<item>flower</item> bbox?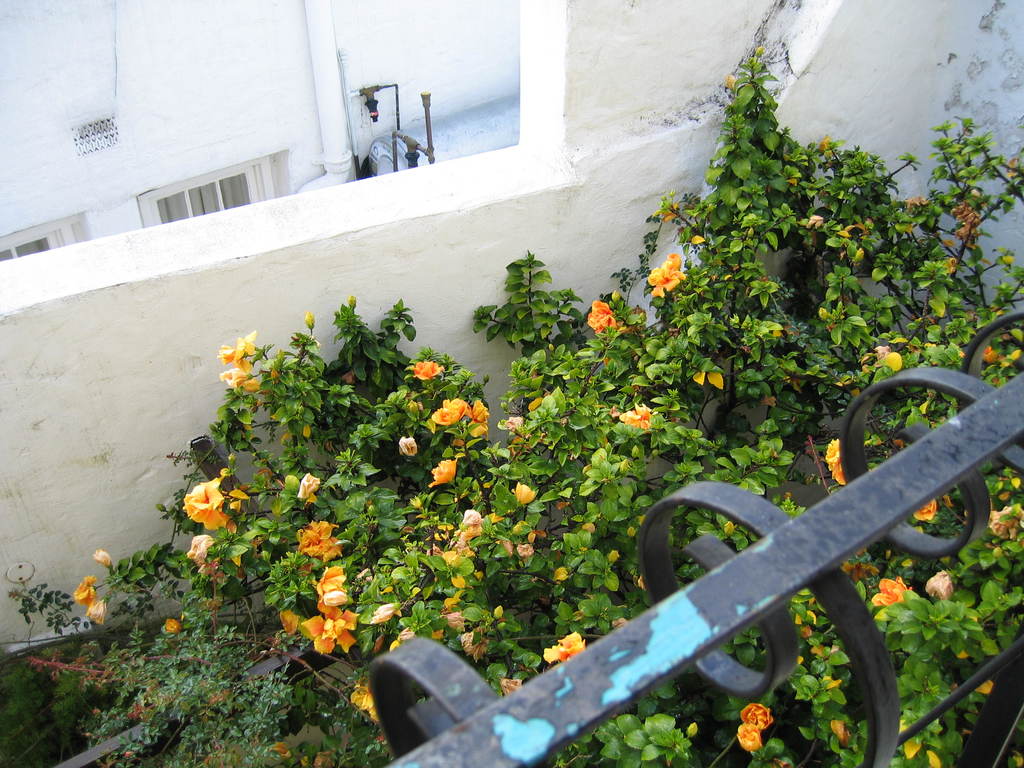
(x1=920, y1=569, x2=959, y2=607)
